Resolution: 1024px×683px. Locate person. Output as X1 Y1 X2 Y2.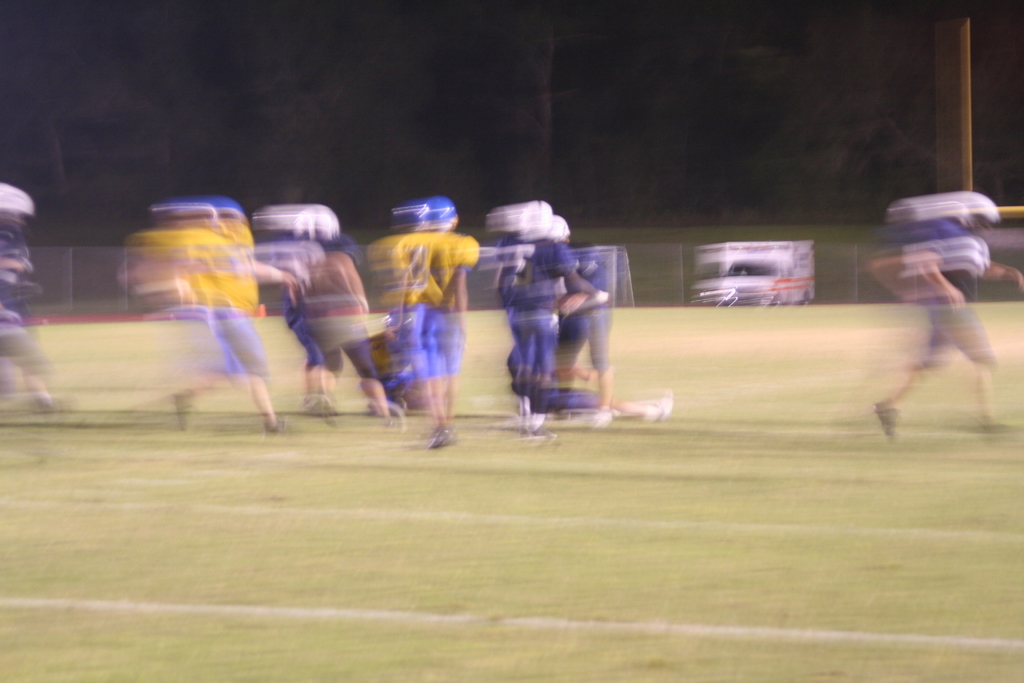
392 193 482 450.
